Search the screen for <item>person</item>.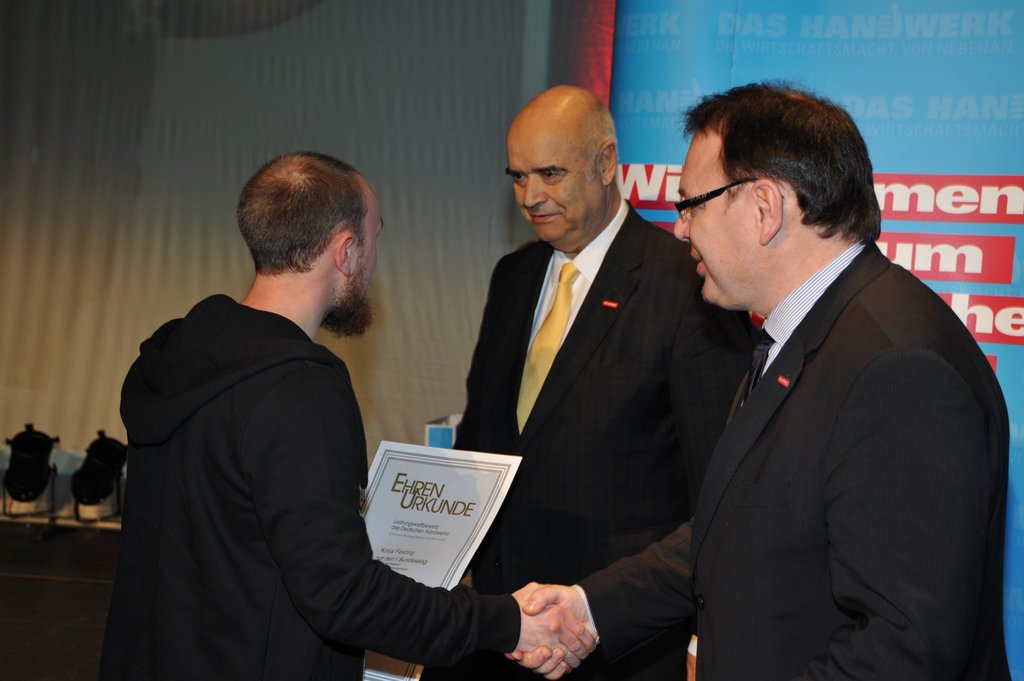
Found at x1=450, y1=83, x2=751, y2=680.
